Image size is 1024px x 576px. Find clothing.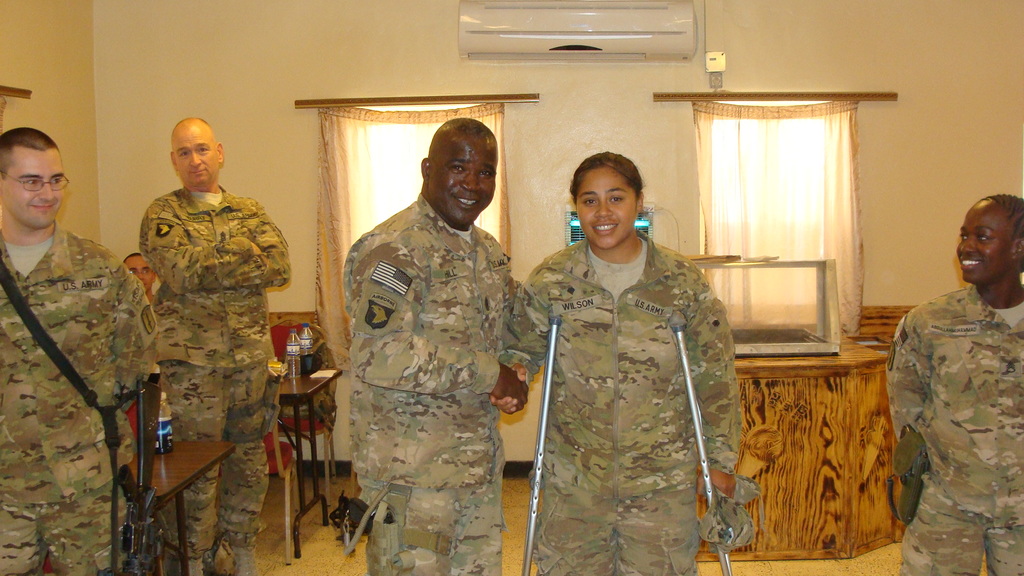
[x1=0, y1=214, x2=161, y2=575].
